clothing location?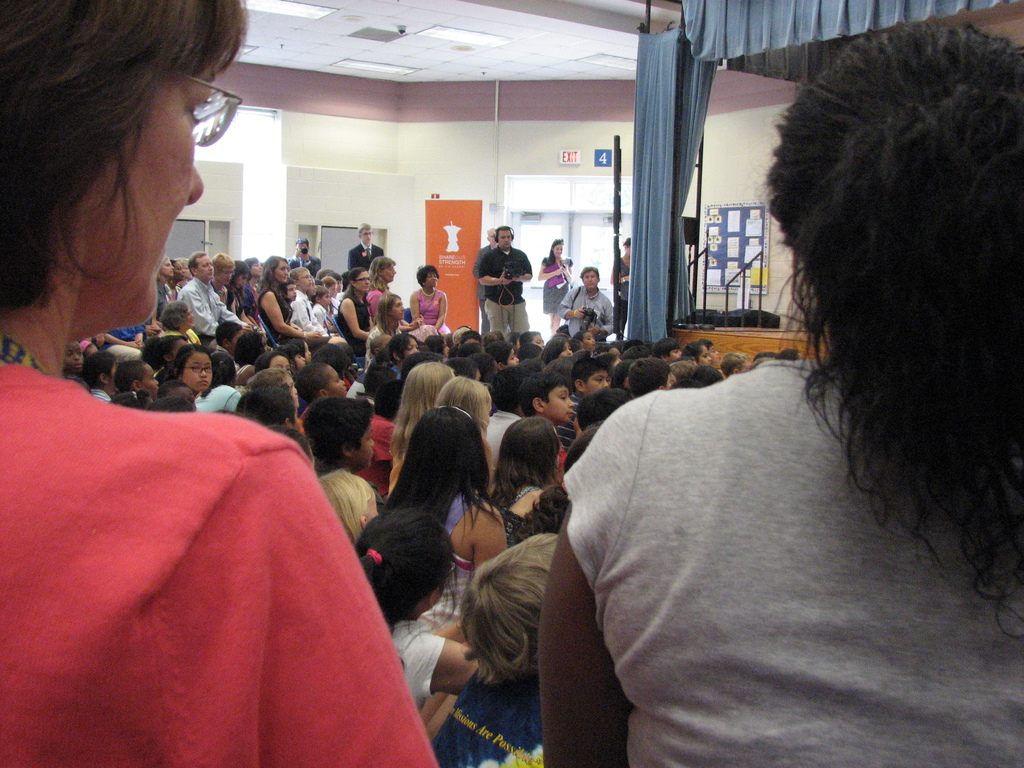
{"x1": 367, "y1": 290, "x2": 389, "y2": 321}
